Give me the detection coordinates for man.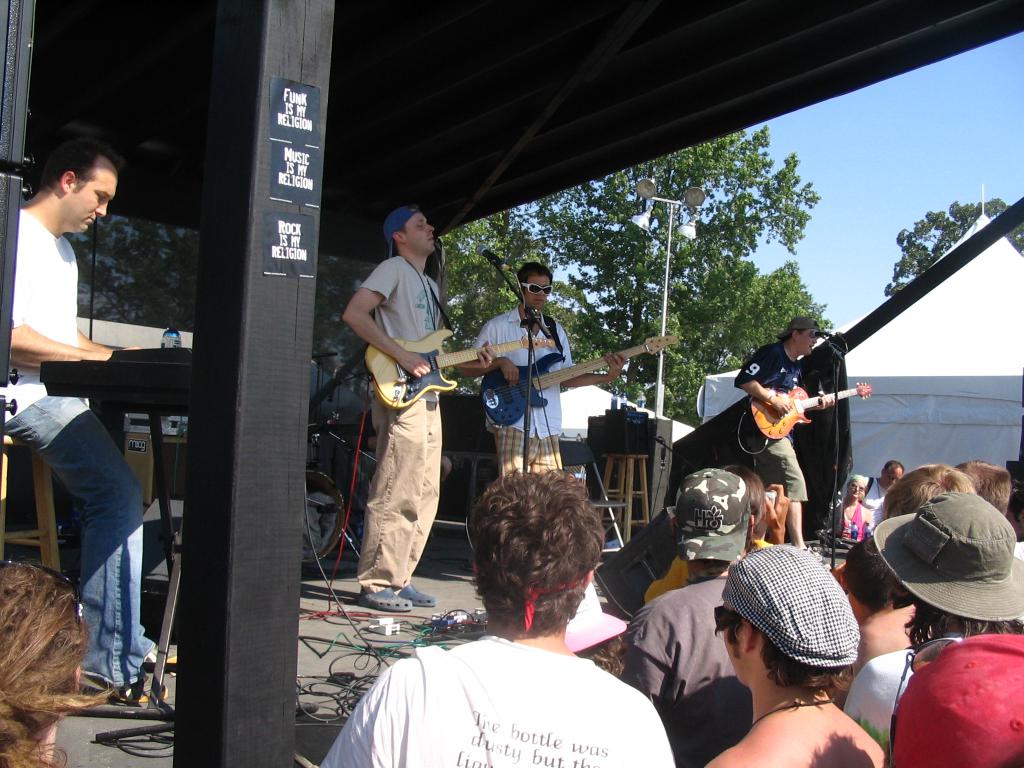
x1=621, y1=467, x2=751, y2=767.
